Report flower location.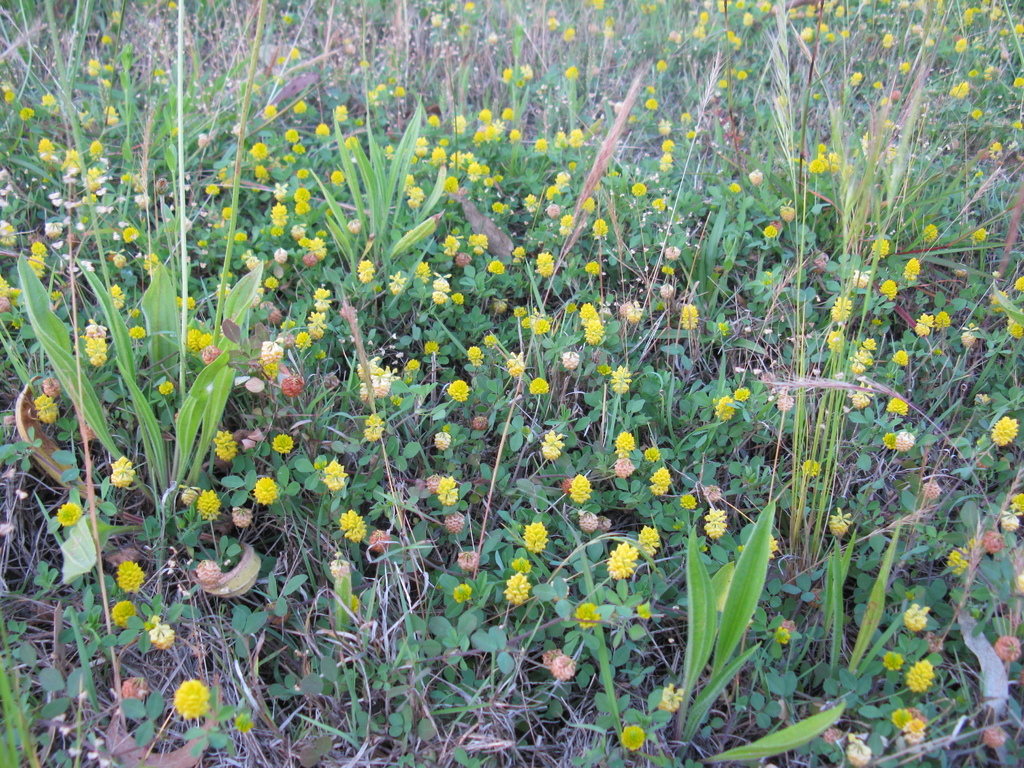
Report: [441,511,467,529].
